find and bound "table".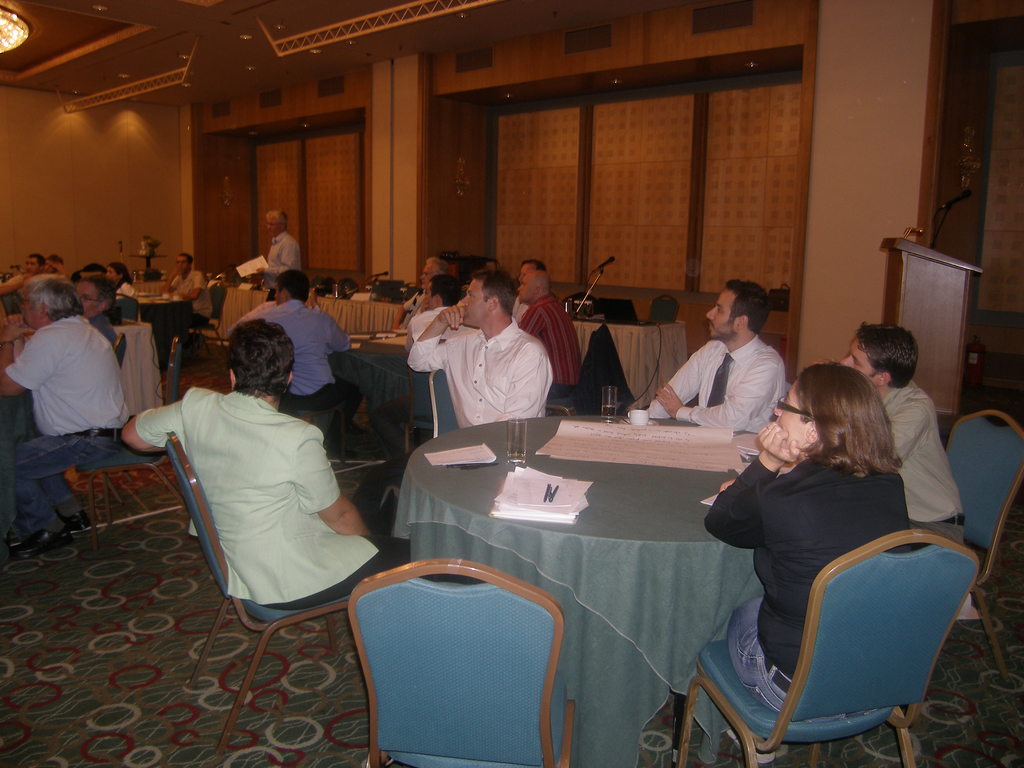
Bound: rect(390, 399, 823, 707).
